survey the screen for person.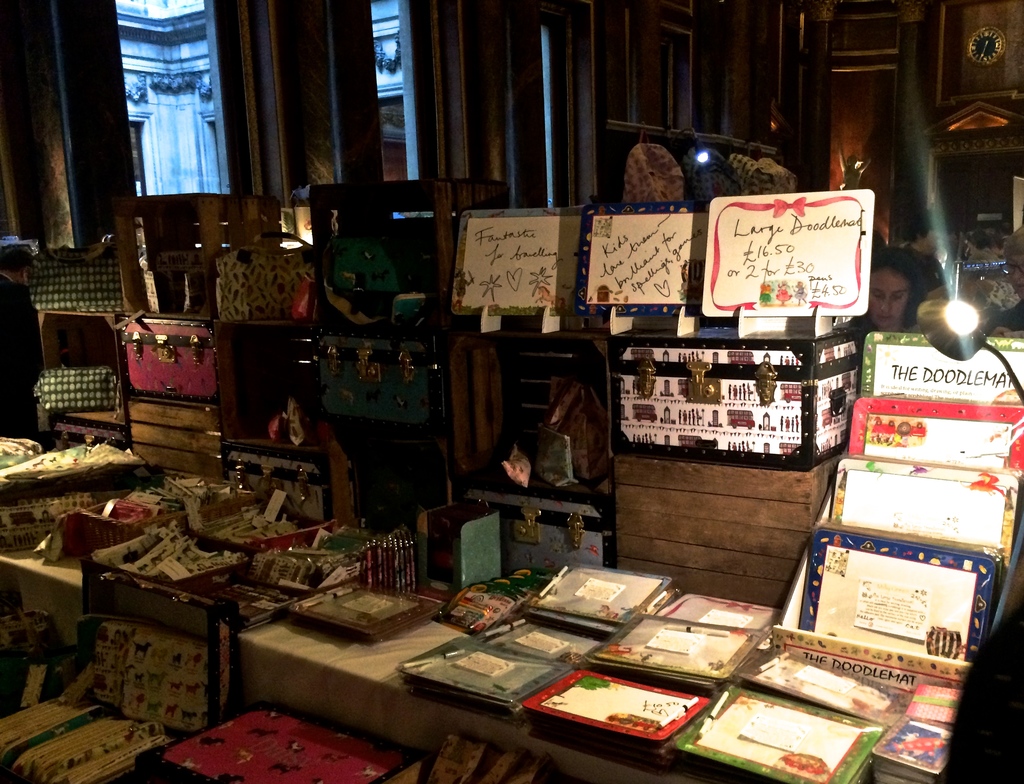
Survey found: 971:228:1023:339.
